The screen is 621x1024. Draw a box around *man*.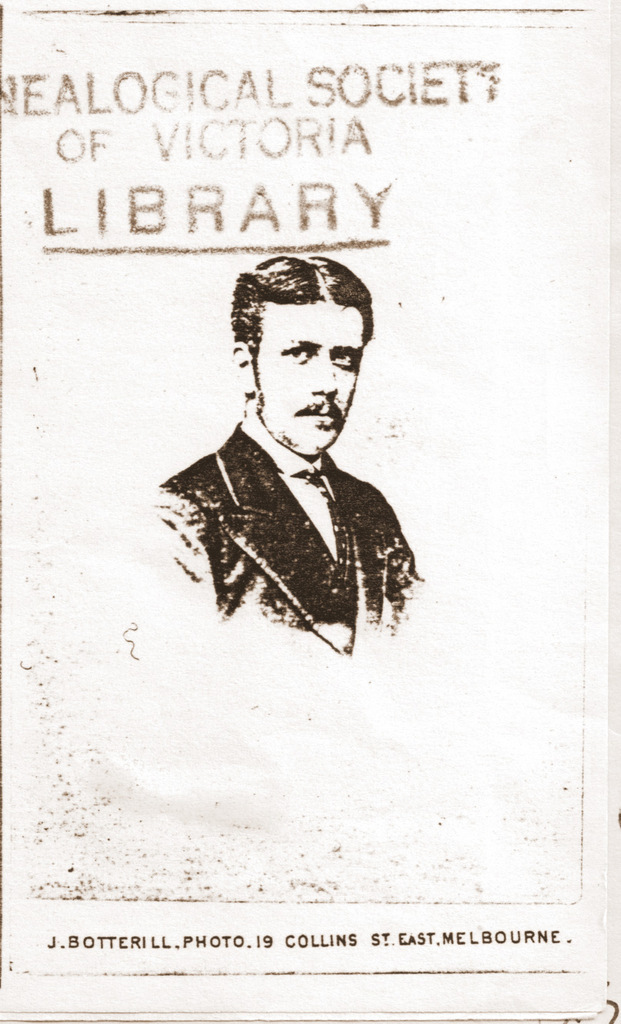
[left=142, top=245, right=443, bottom=676].
